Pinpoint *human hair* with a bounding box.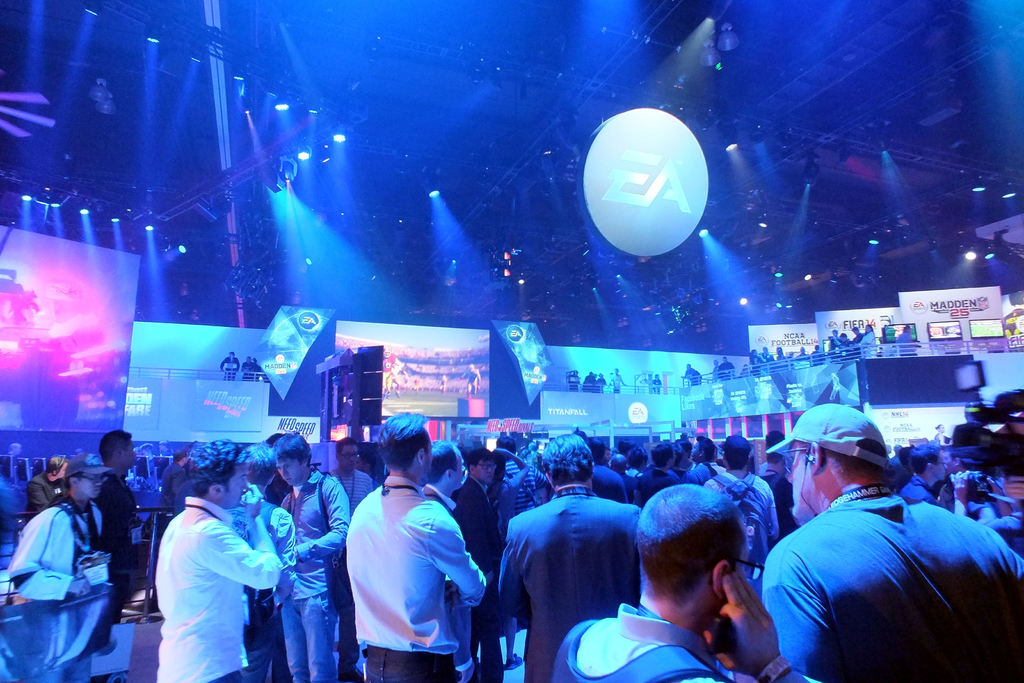
[left=380, top=409, right=433, bottom=471].
